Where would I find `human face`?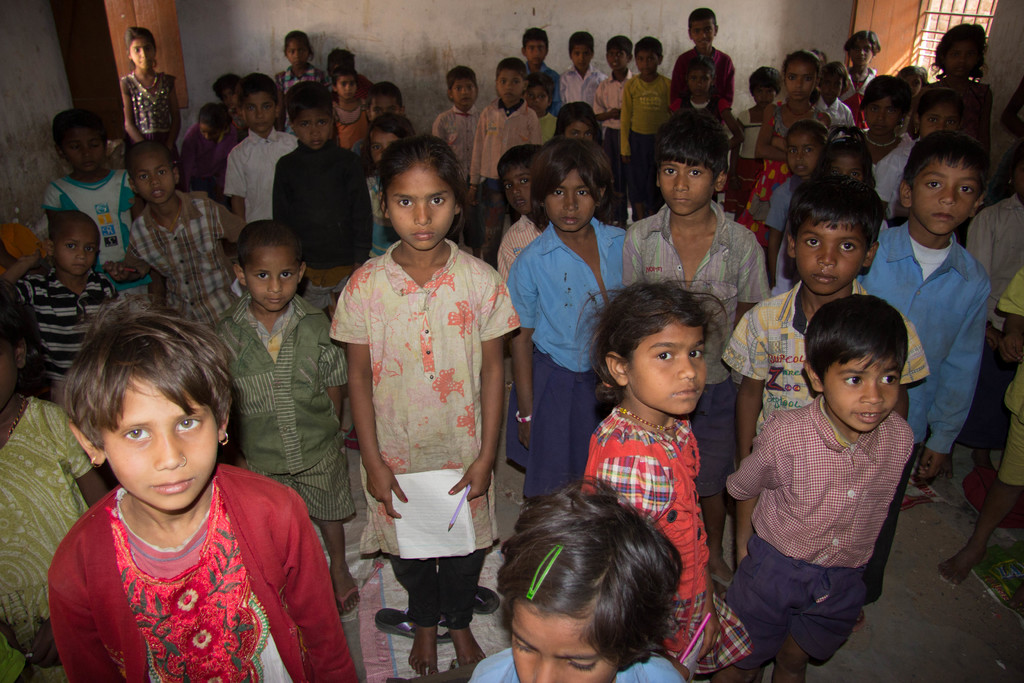
At Rect(454, 76, 475, 108).
